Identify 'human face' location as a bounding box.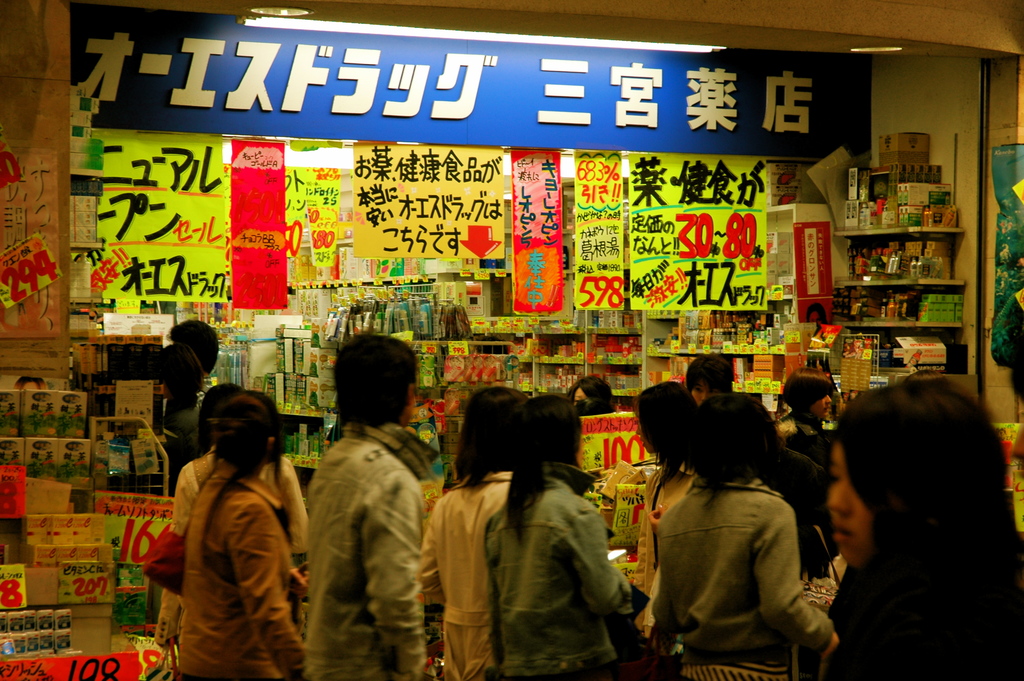
<bbox>692, 381, 726, 406</bbox>.
